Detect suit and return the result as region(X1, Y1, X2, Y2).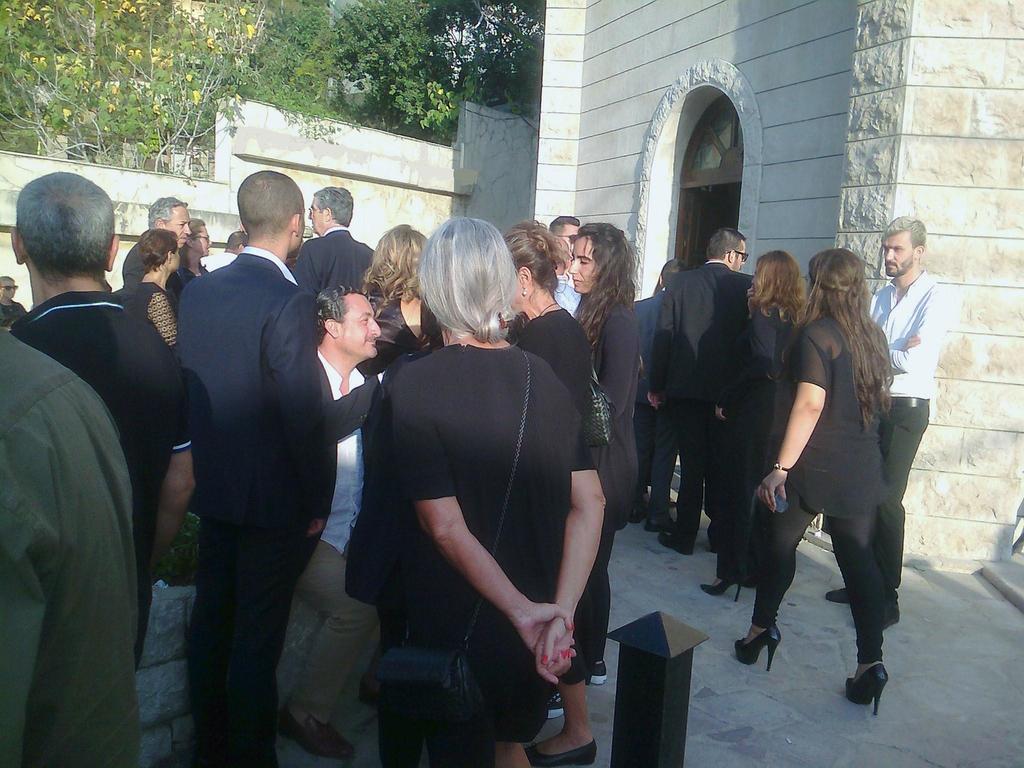
region(646, 262, 763, 540).
